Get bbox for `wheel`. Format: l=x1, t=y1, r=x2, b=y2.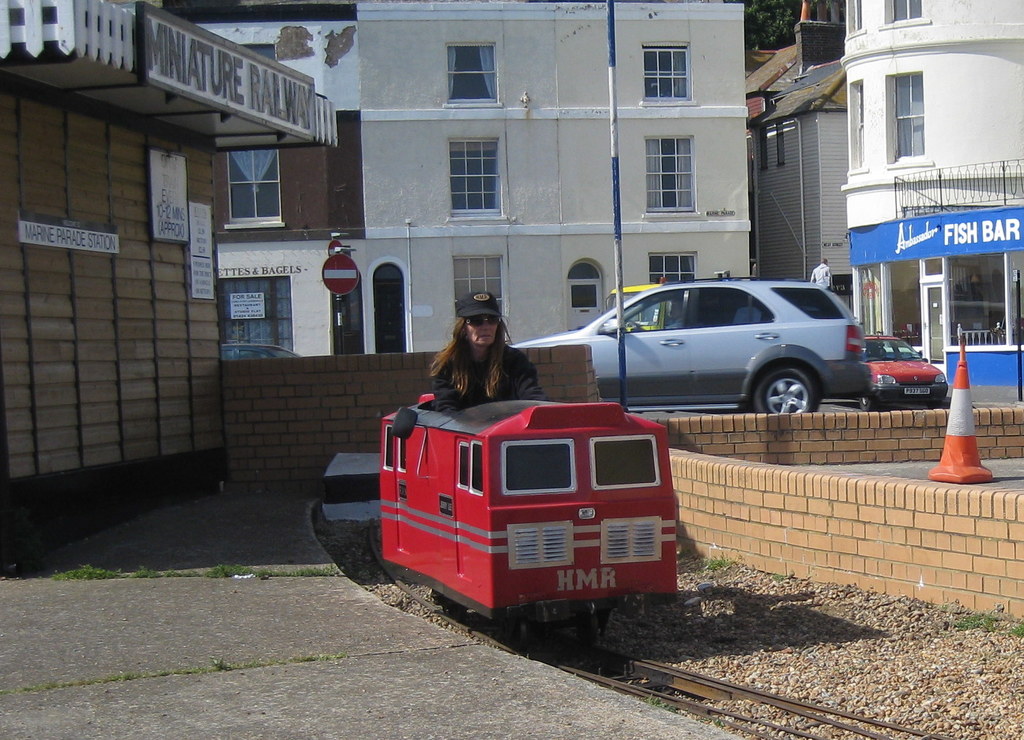
l=513, t=616, r=527, b=648.
